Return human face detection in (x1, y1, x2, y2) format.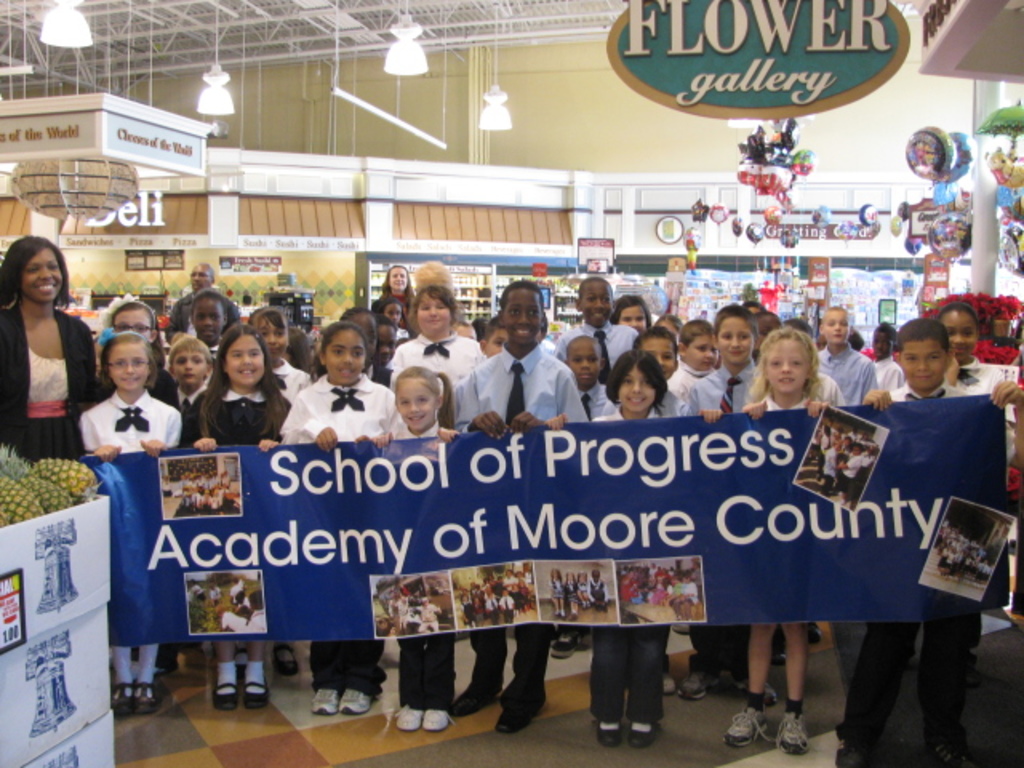
(618, 365, 656, 410).
